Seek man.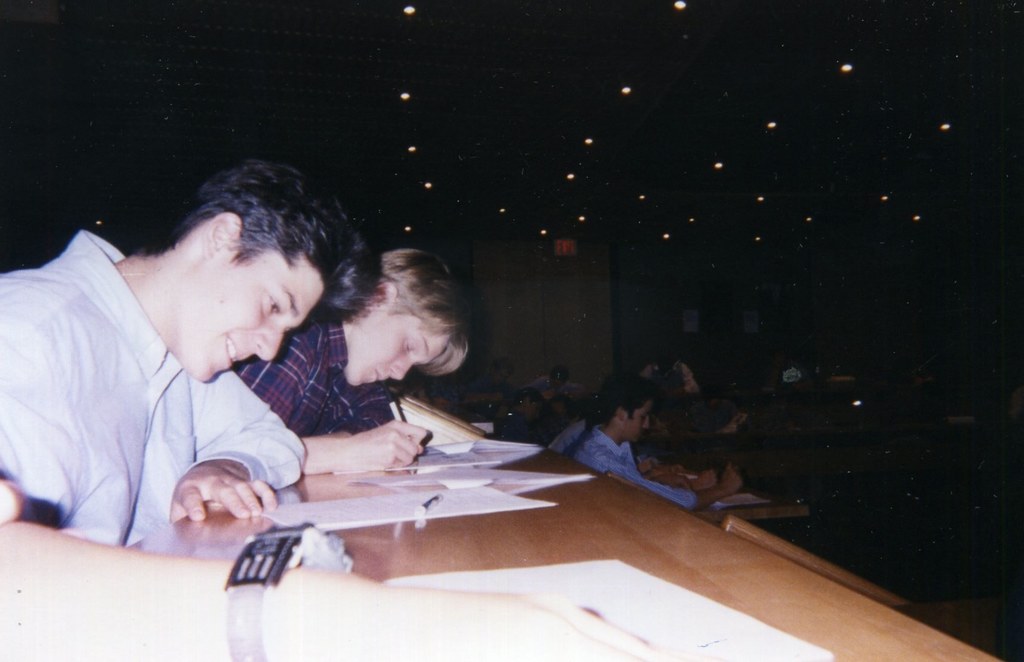
[12, 157, 393, 563].
